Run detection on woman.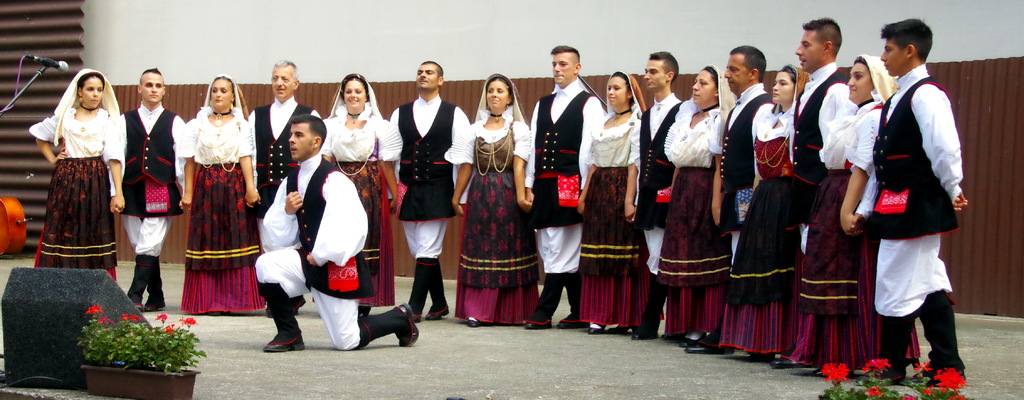
Result: 177,68,266,317.
